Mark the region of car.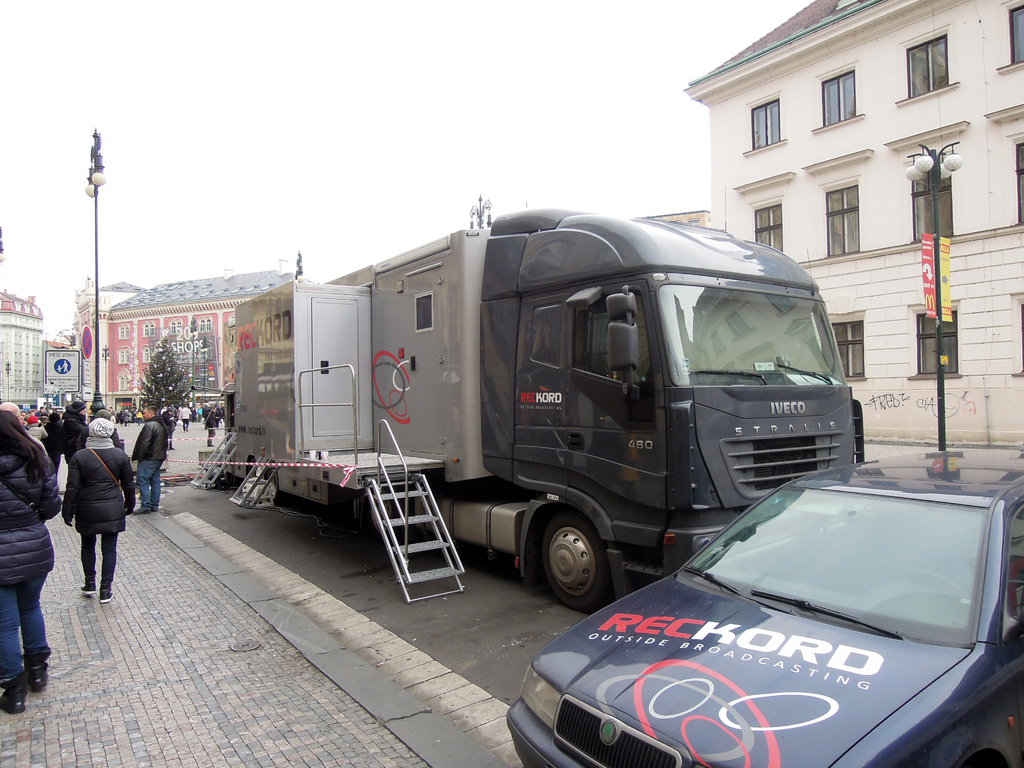
Region: region(506, 439, 1023, 767).
